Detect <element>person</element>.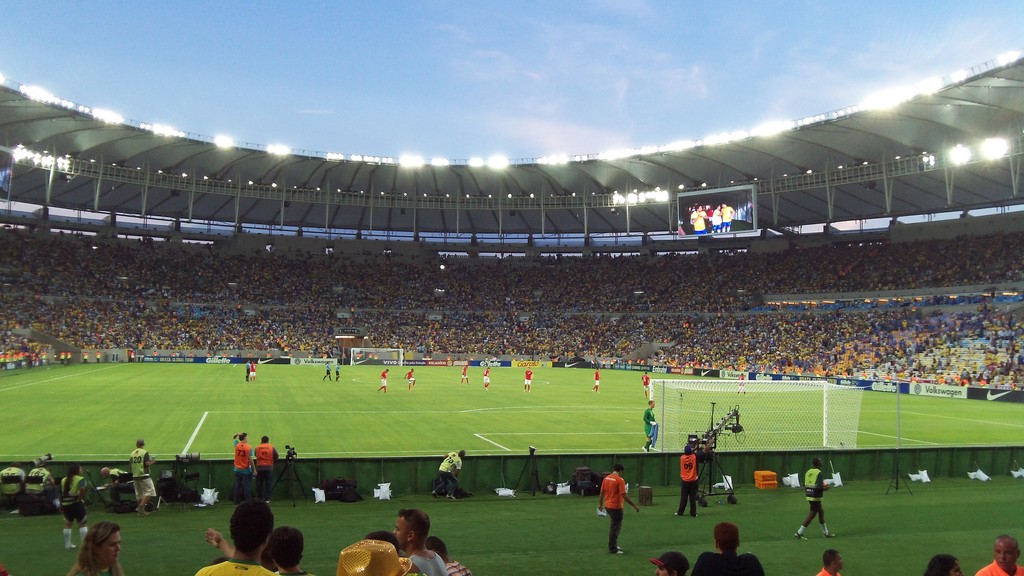
Detected at l=201, t=524, r=237, b=556.
